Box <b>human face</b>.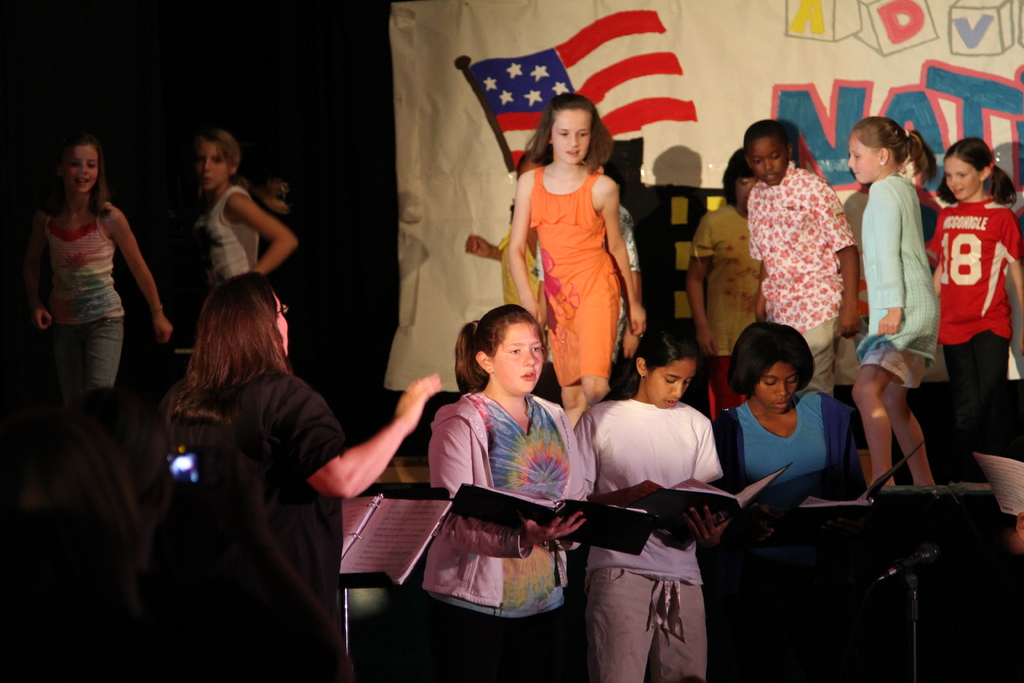
(849, 135, 879, 183).
